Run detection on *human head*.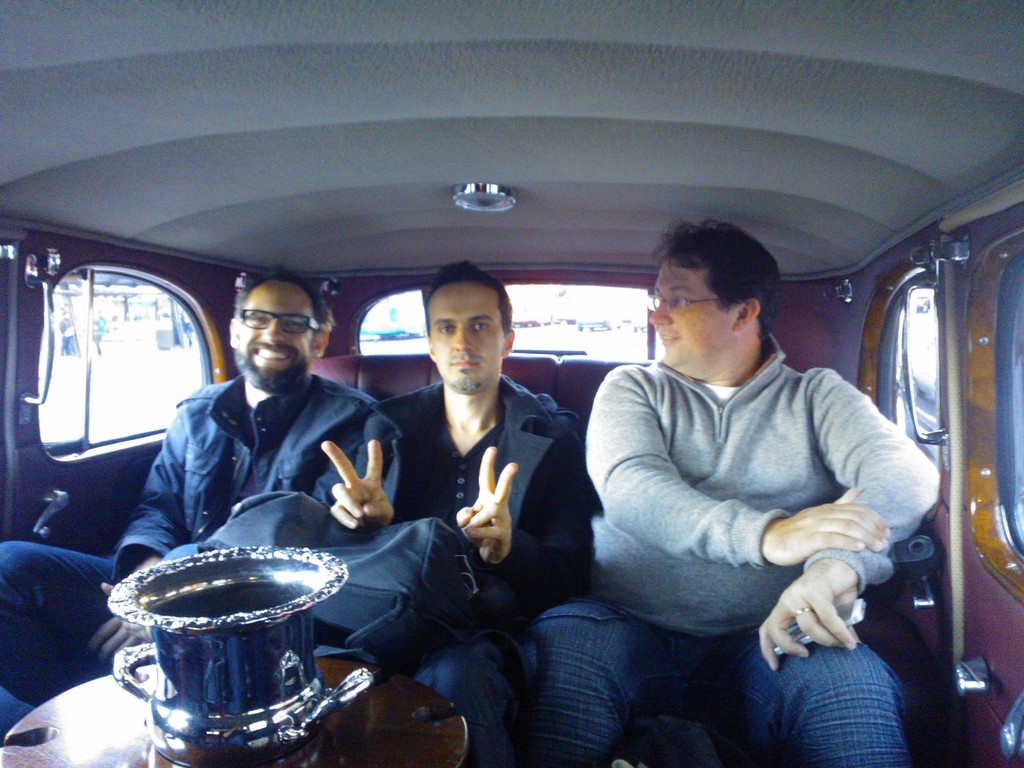
Result: {"left": 424, "top": 262, "right": 513, "bottom": 398}.
